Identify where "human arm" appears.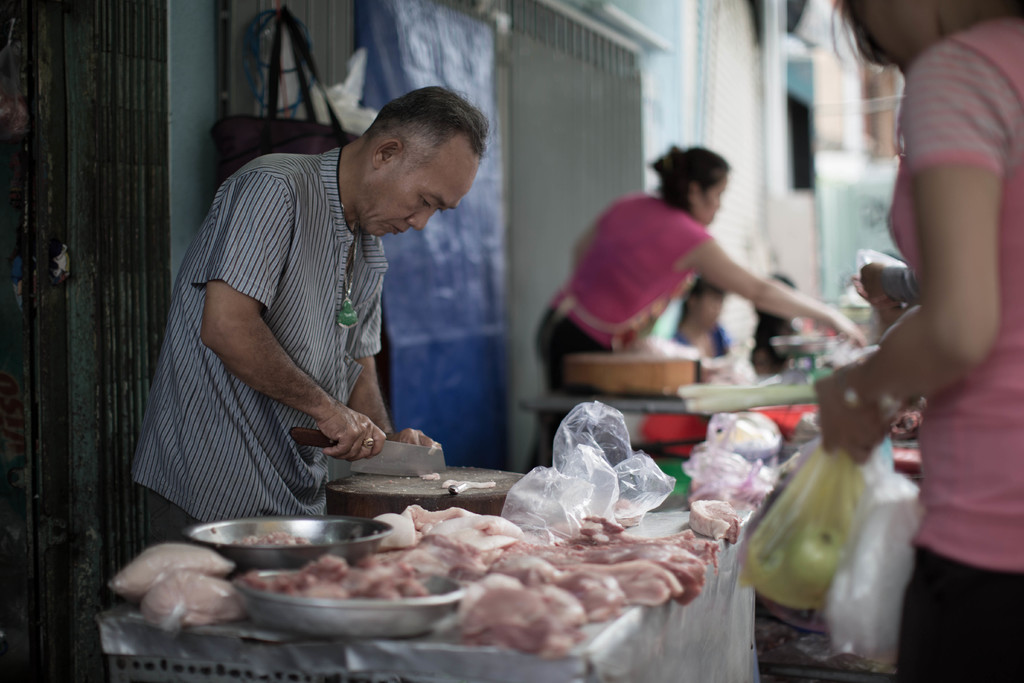
Appears at bbox(201, 176, 386, 465).
